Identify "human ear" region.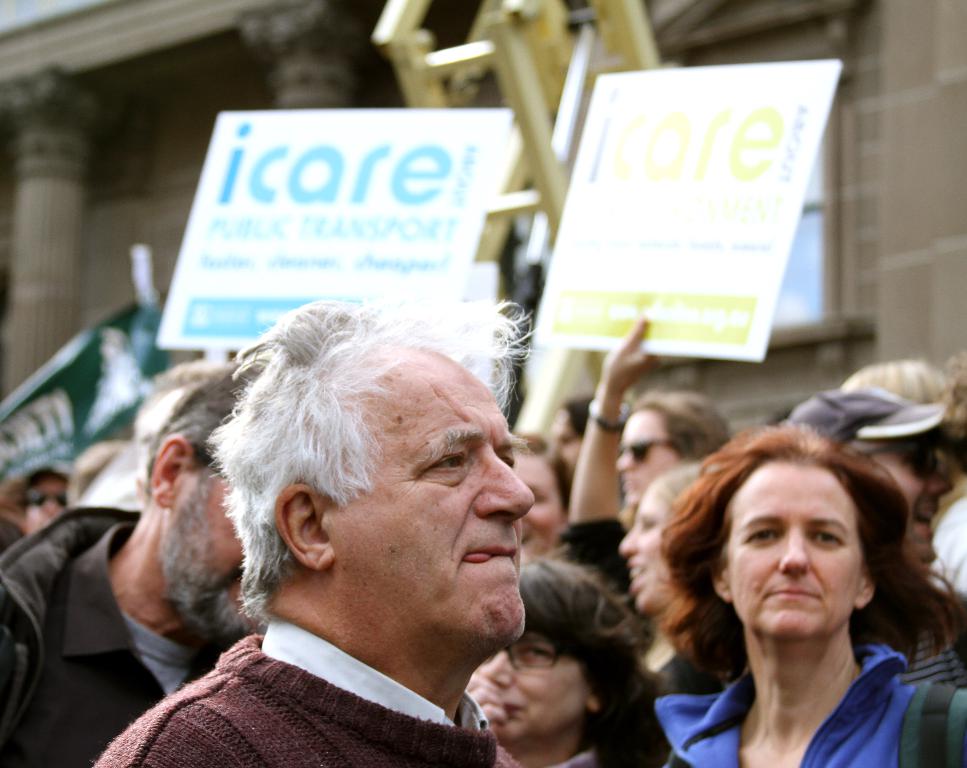
Region: (left=586, top=694, right=602, bottom=711).
